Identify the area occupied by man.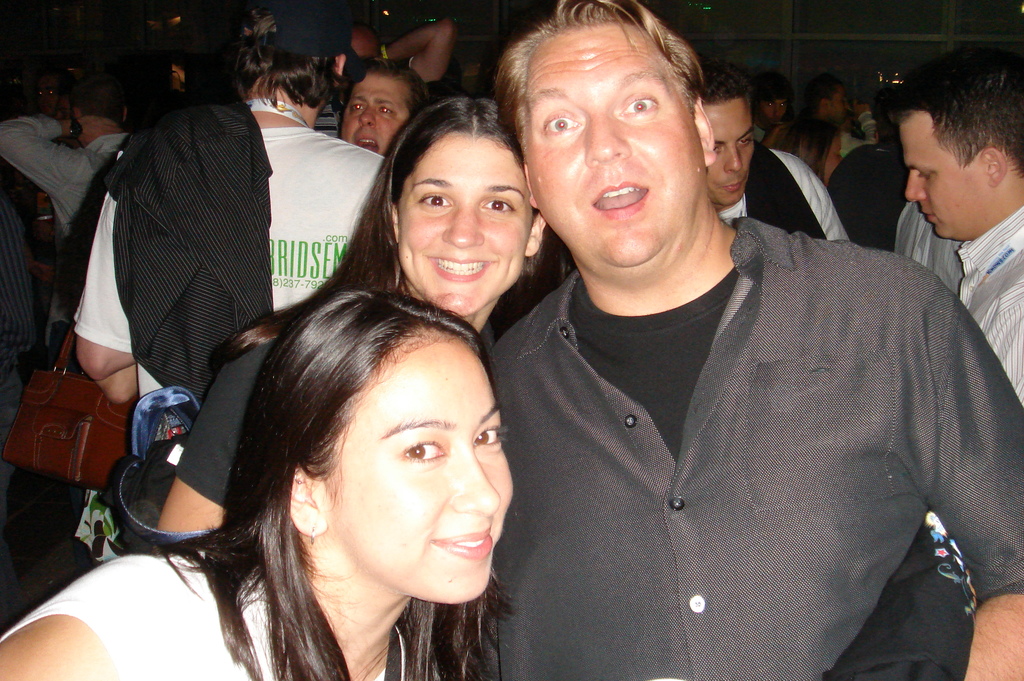
Area: <box>486,0,1023,680</box>.
